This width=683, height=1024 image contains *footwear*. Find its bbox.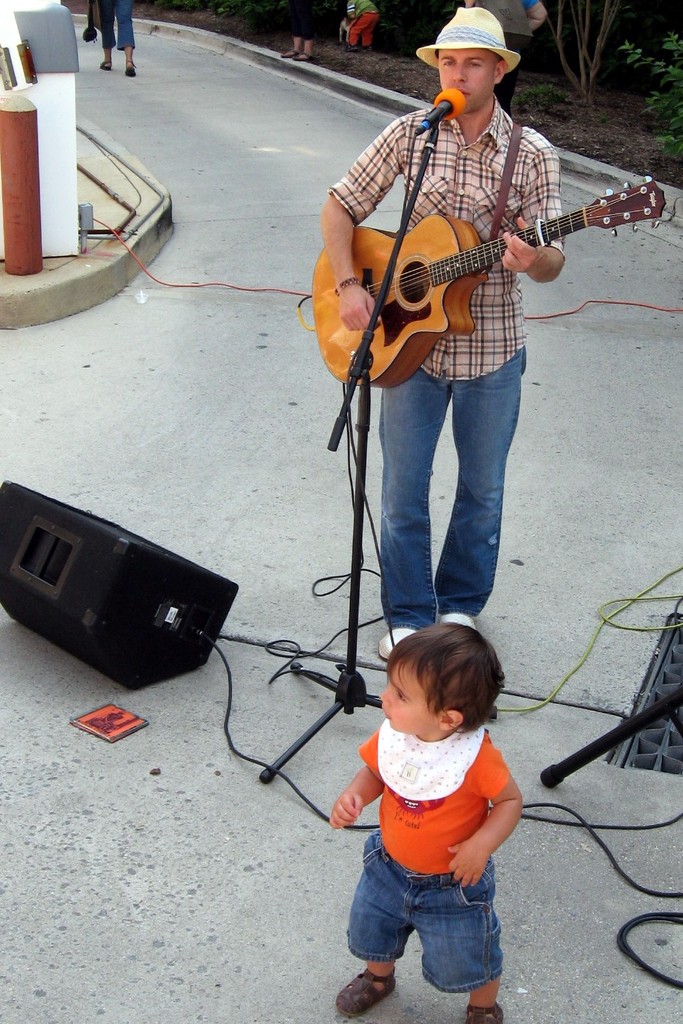
{"x1": 279, "y1": 49, "x2": 297, "y2": 60}.
